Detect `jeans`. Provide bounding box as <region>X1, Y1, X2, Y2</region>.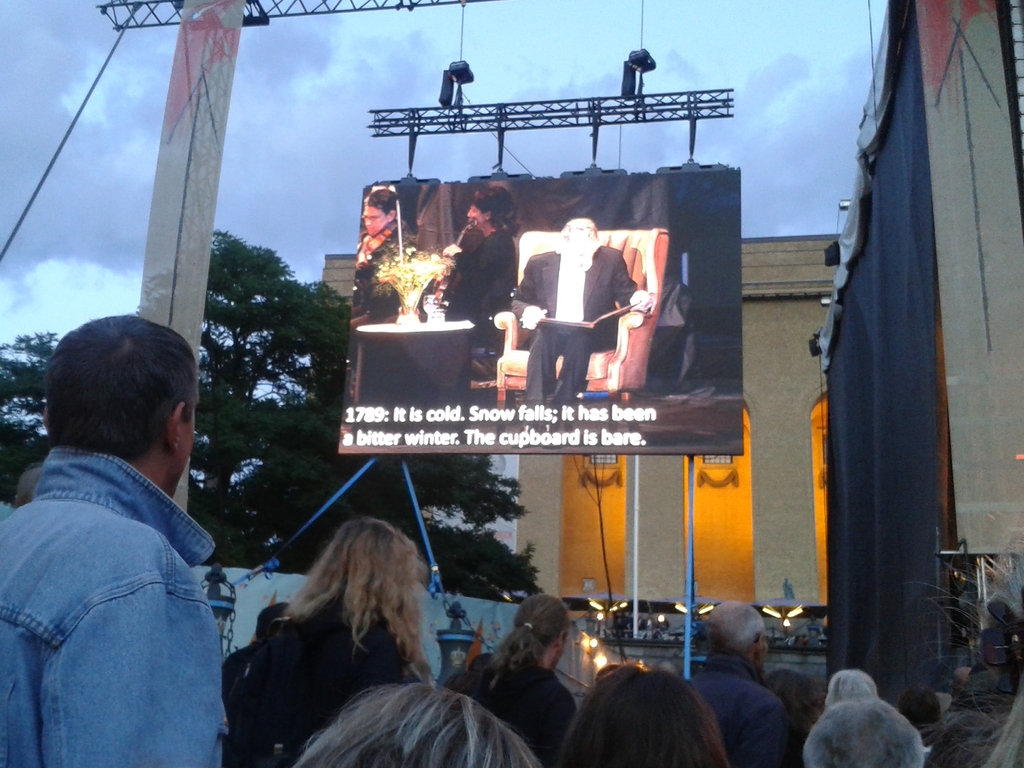
<region>0, 445, 232, 767</region>.
